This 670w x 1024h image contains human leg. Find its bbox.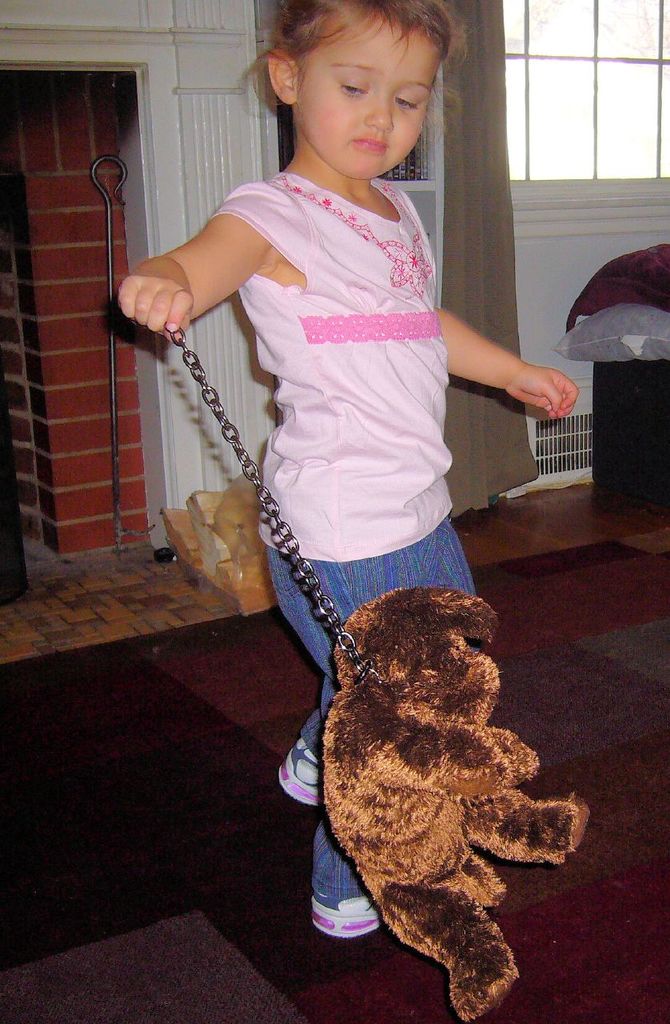
(275, 521, 454, 938).
